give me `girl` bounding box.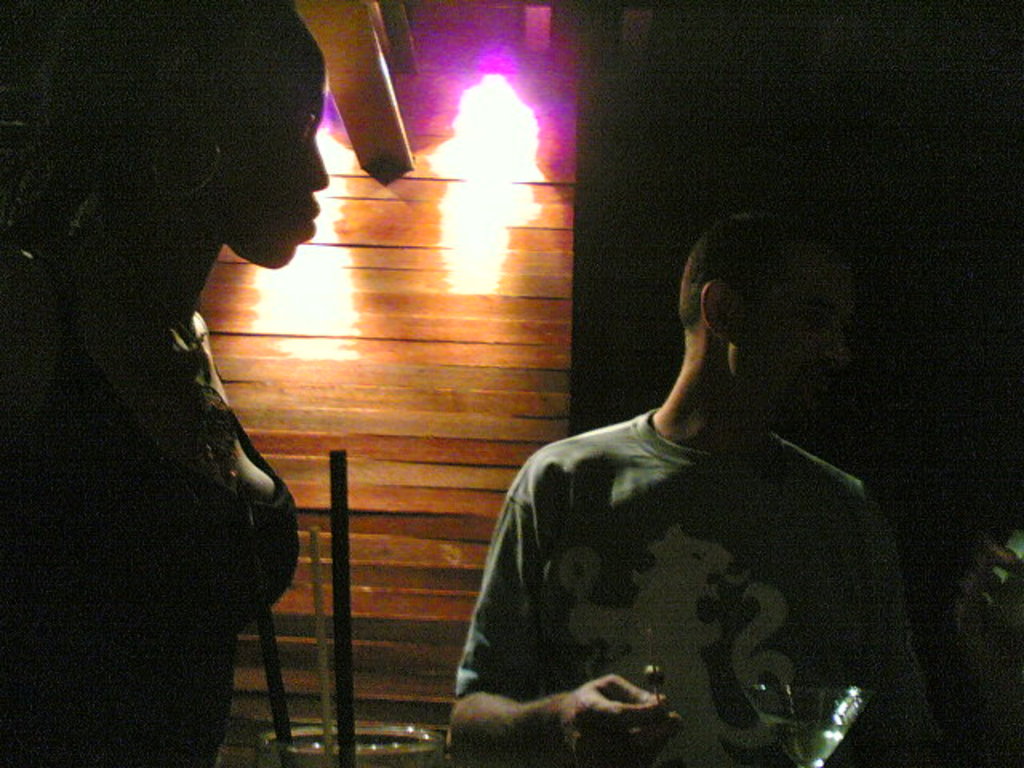
0/0/326/766.
